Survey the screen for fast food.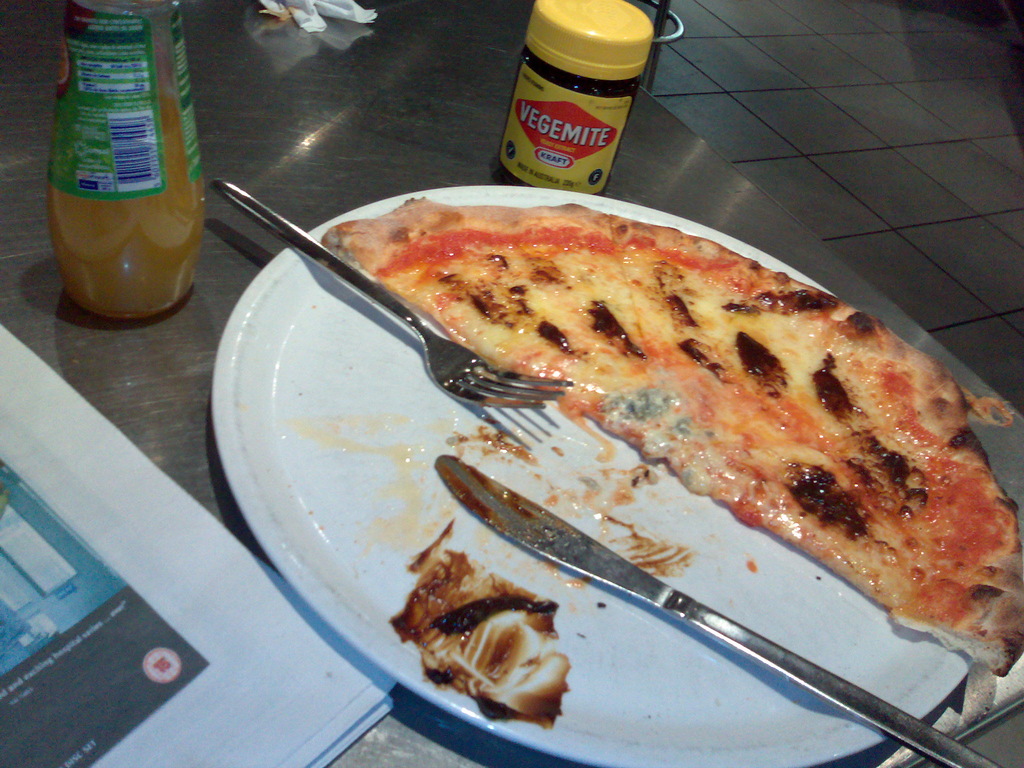
Survey found: Rect(243, 184, 1014, 621).
